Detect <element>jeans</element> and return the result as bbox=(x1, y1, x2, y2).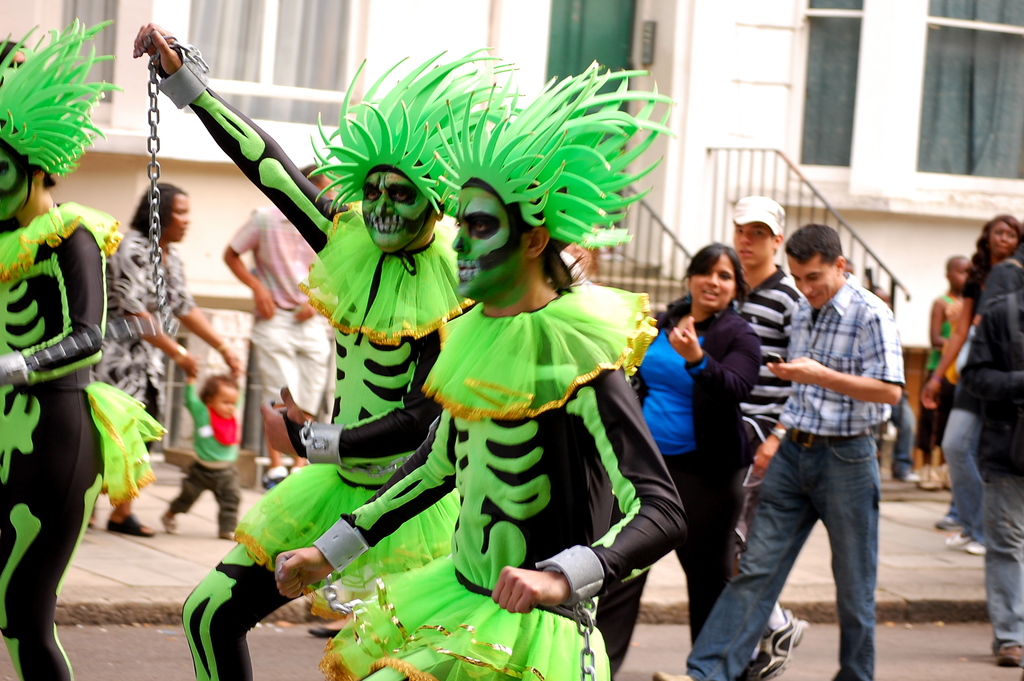
bbox=(690, 424, 897, 680).
